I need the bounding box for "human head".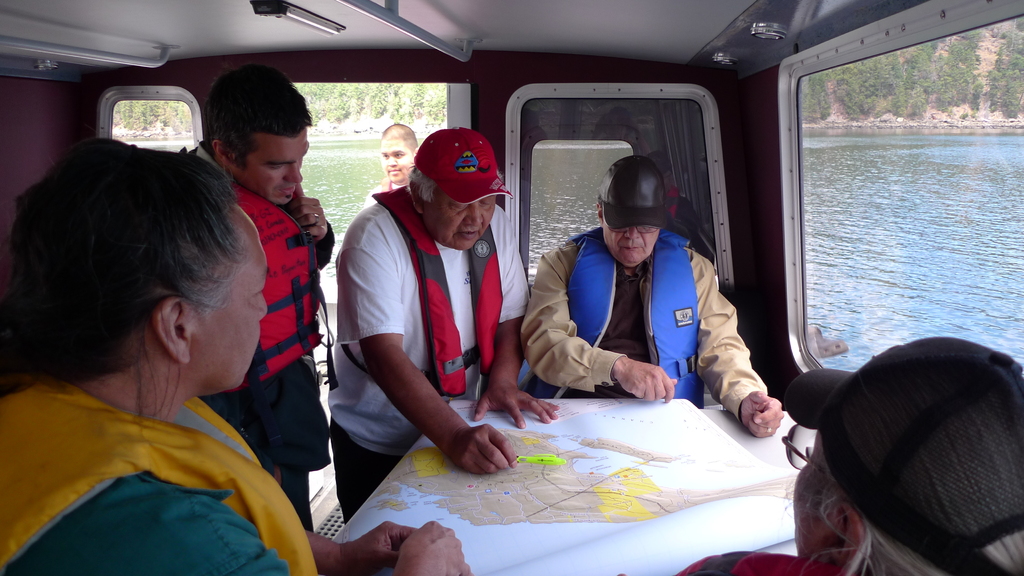
Here it is: x1=17 y1=140 x2=272 y2=414.
